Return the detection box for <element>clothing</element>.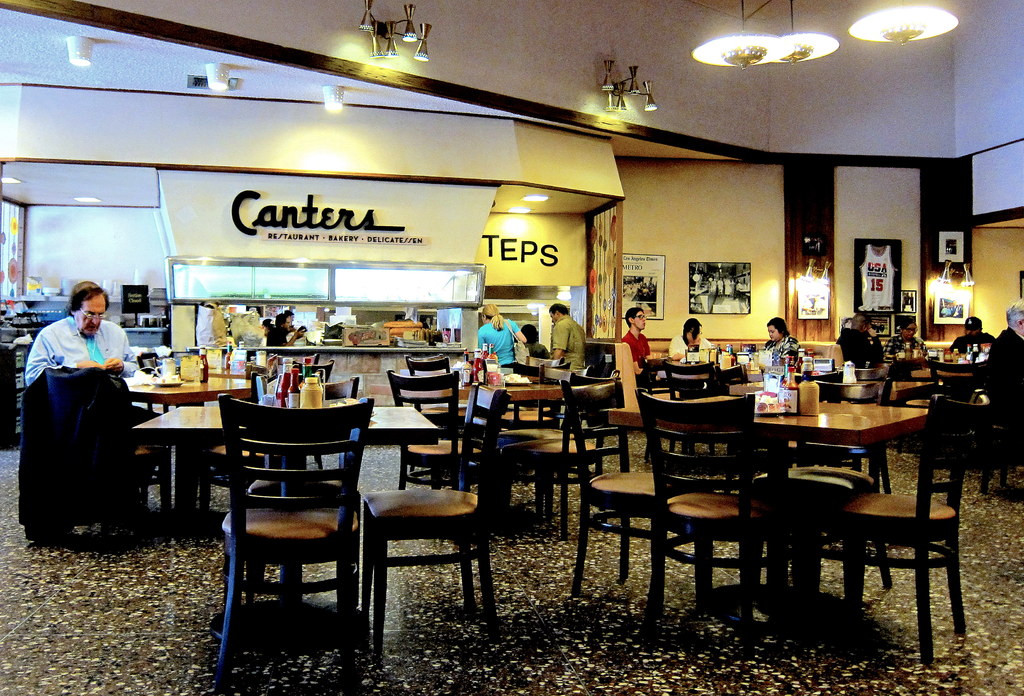
(x1=545, y1=318, x2=587, y2=377).
